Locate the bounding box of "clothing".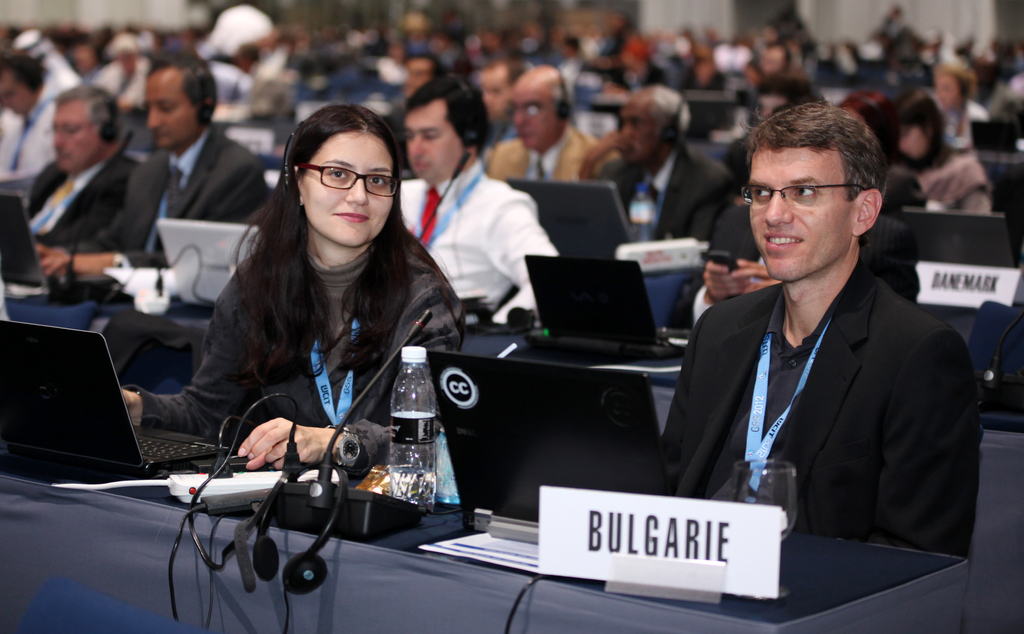
Bounding box: pyautogui.locateOnScreen(397, 150, 559, 330).
